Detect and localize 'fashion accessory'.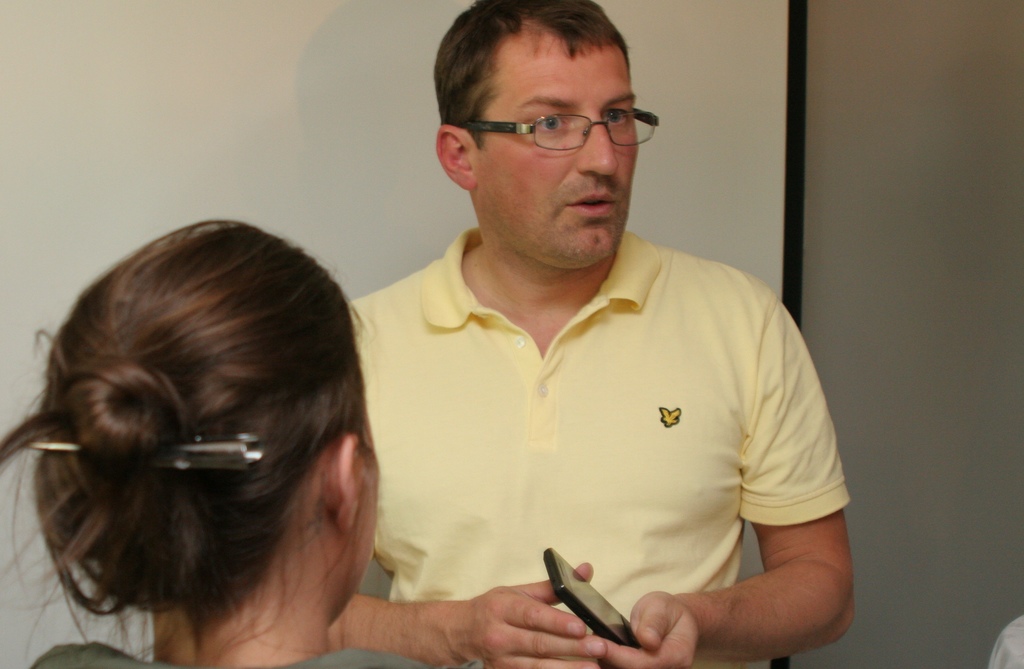
Localized at 23:421:267:471.
